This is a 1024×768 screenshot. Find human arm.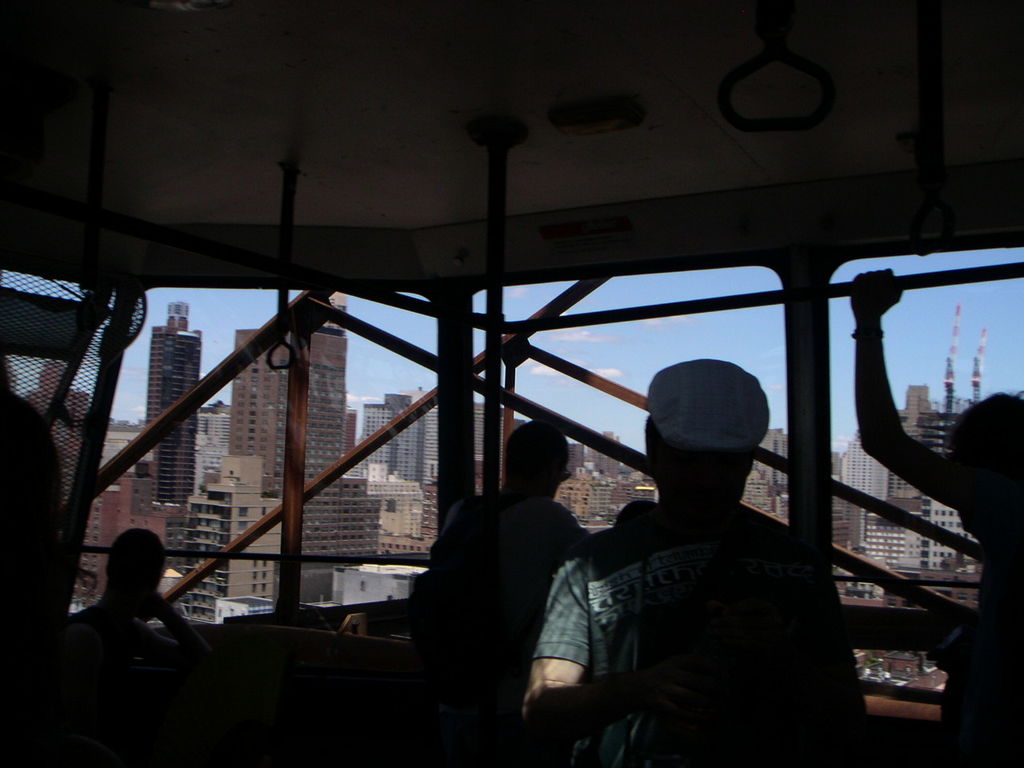
Bounding box: (106,590,230,691).
